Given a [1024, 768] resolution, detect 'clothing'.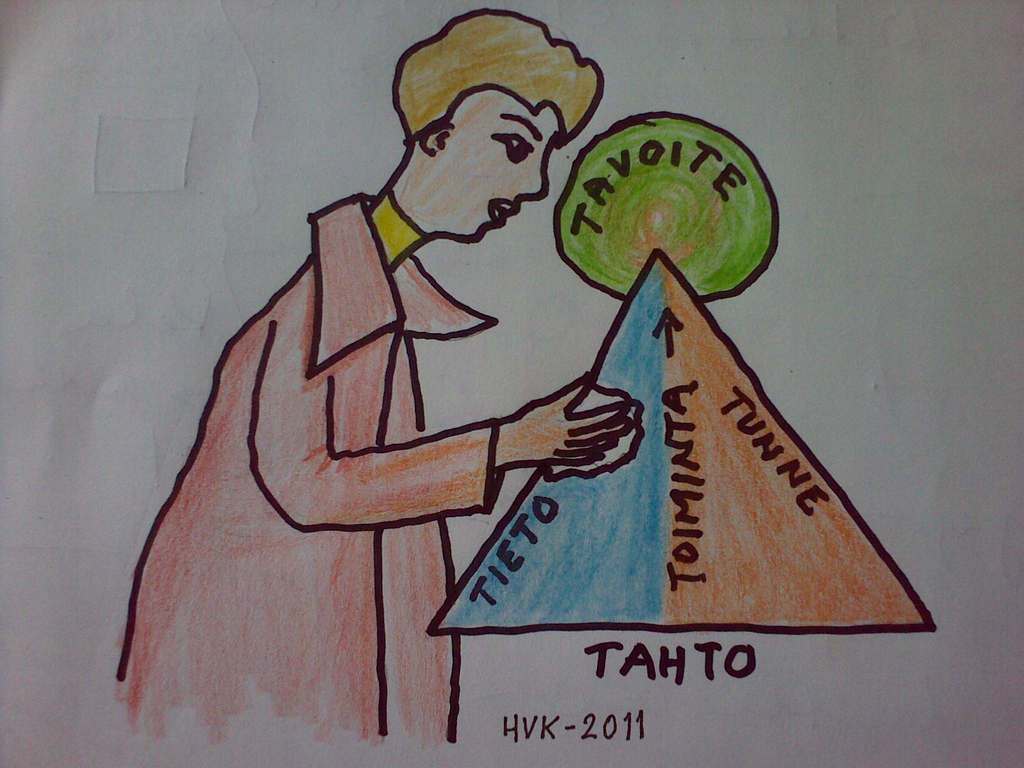
box(64, 145, 538, 755).
